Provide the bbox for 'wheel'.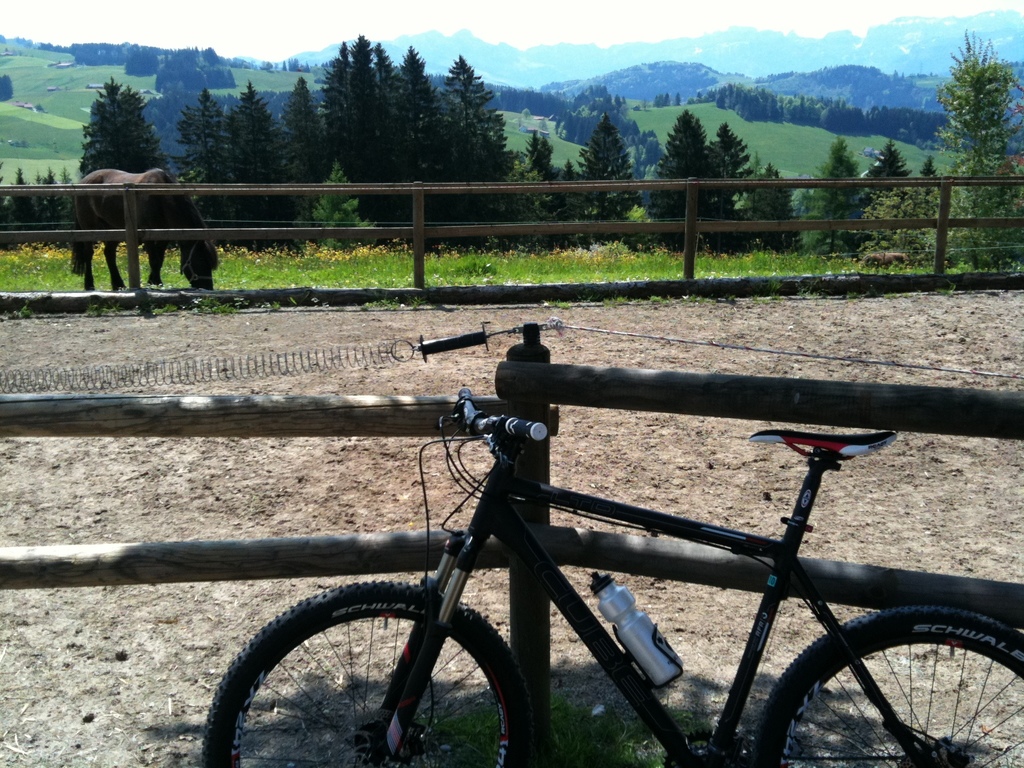
rect(780, 621, 1013, 753).
